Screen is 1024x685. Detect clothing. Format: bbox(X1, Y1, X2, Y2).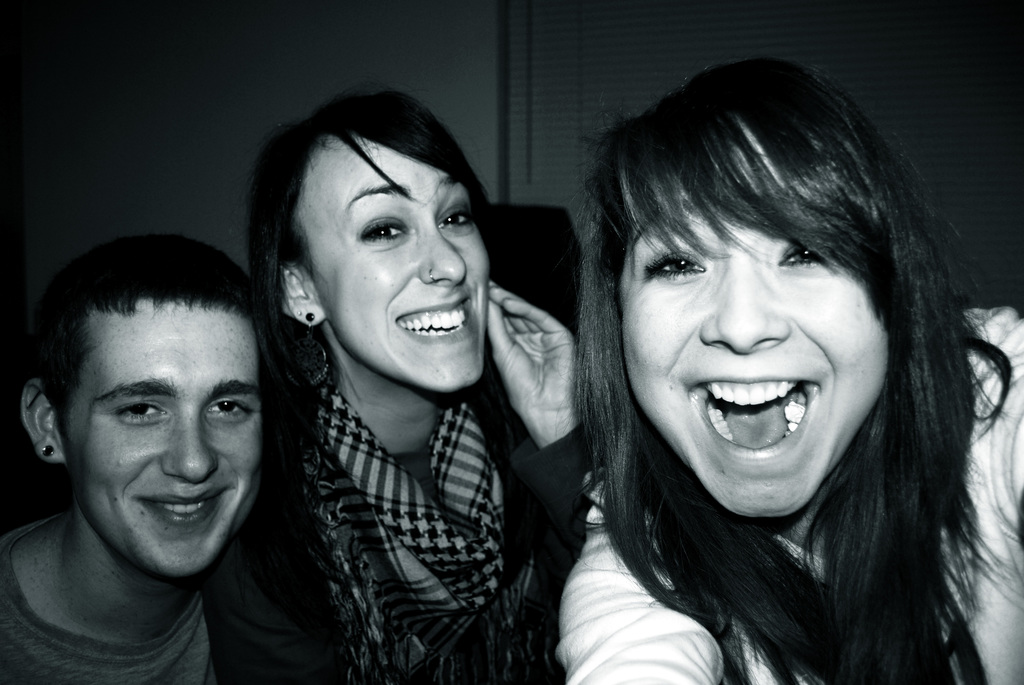
bbox(252, 276, 570, 684).
